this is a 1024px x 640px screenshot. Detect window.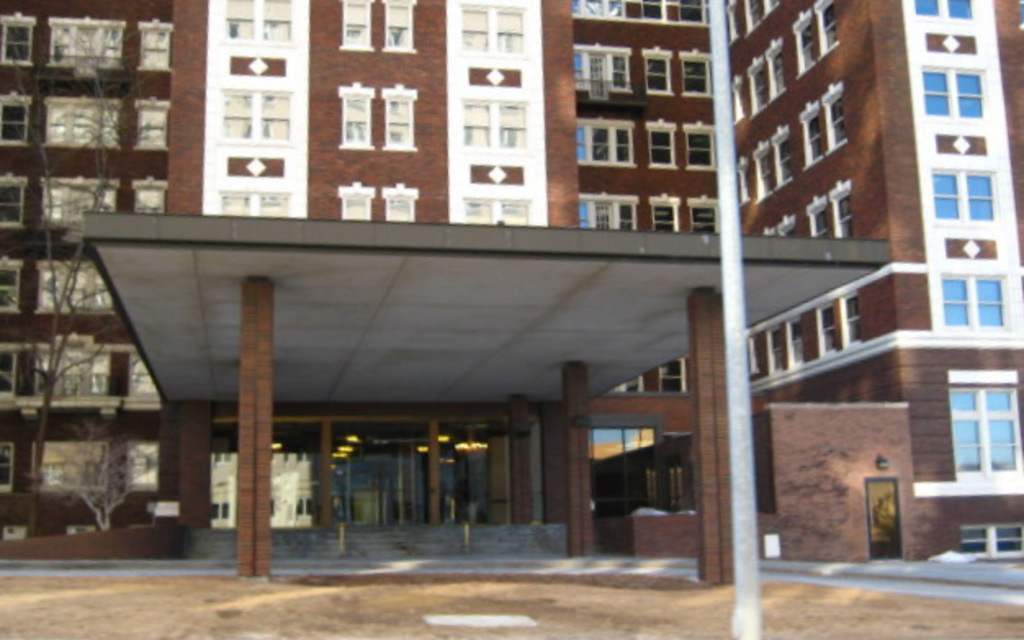
38 97 119 147.
